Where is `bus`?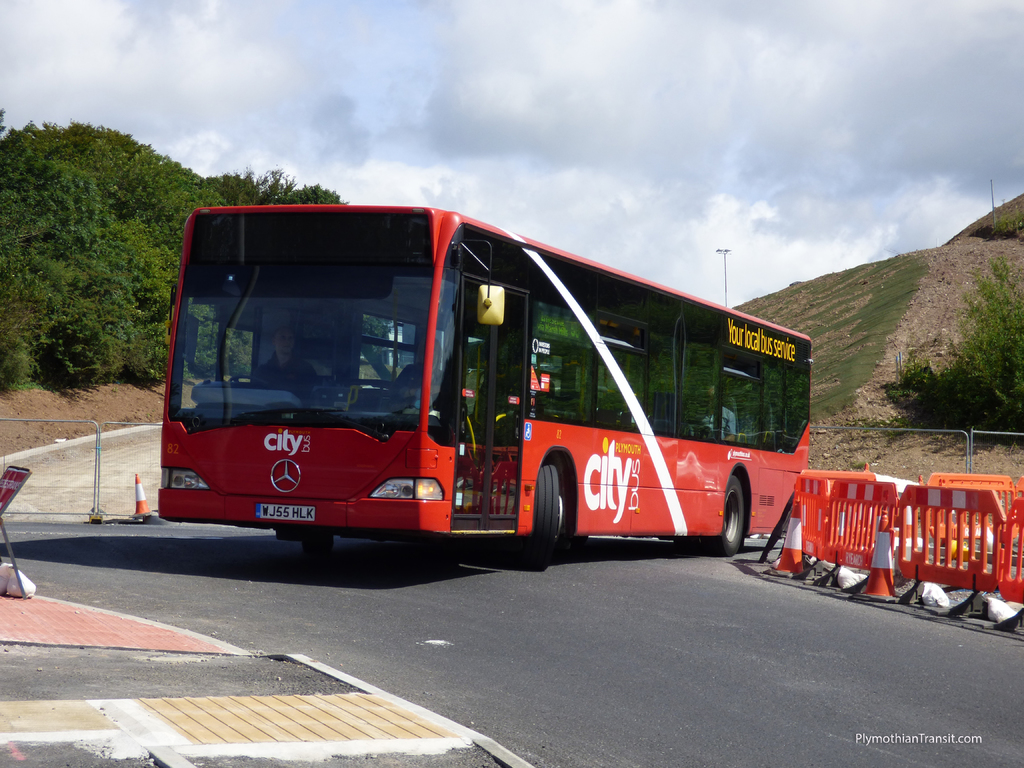
box(152, 200, 816, 558).
